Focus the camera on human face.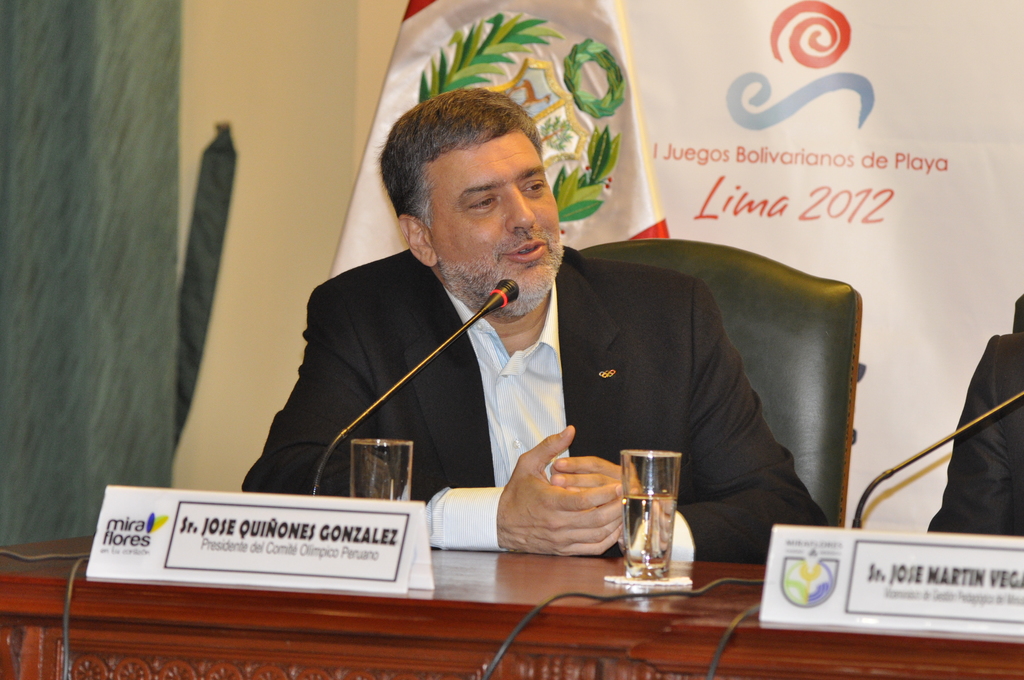
Focus region: [left=440, top=131, right=564, bottom=325].
